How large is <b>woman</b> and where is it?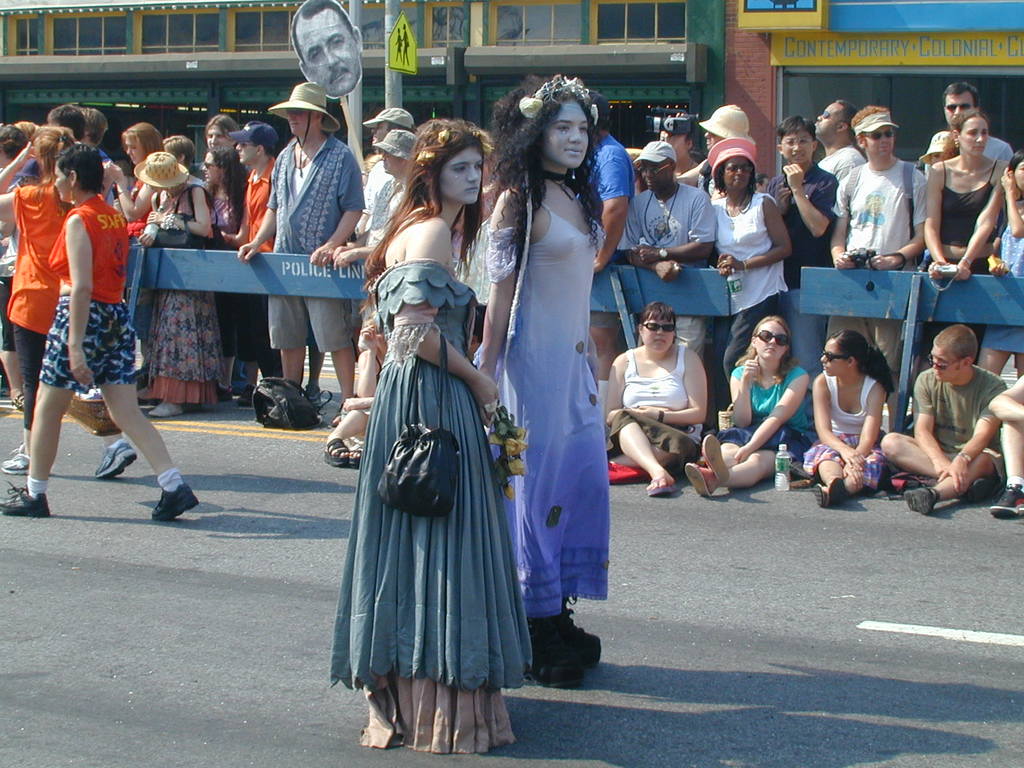
Bounding box: bbox=[131, 152, 230, 427].
